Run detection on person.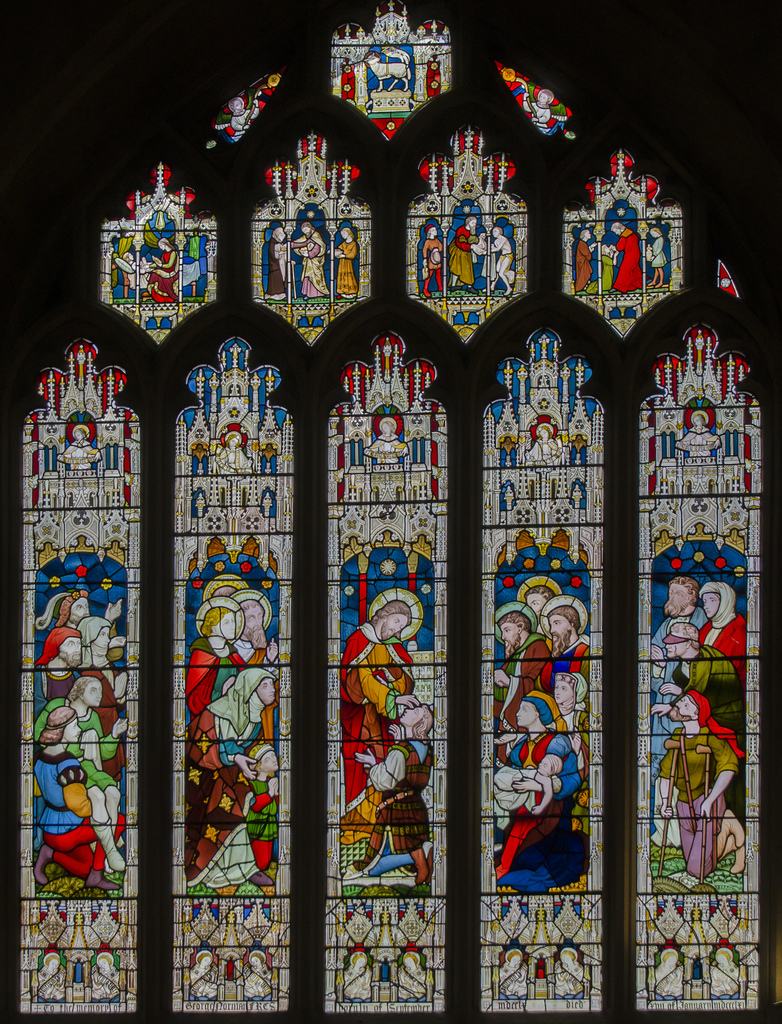
Result: l=142, t=239, r=179, b=309.
